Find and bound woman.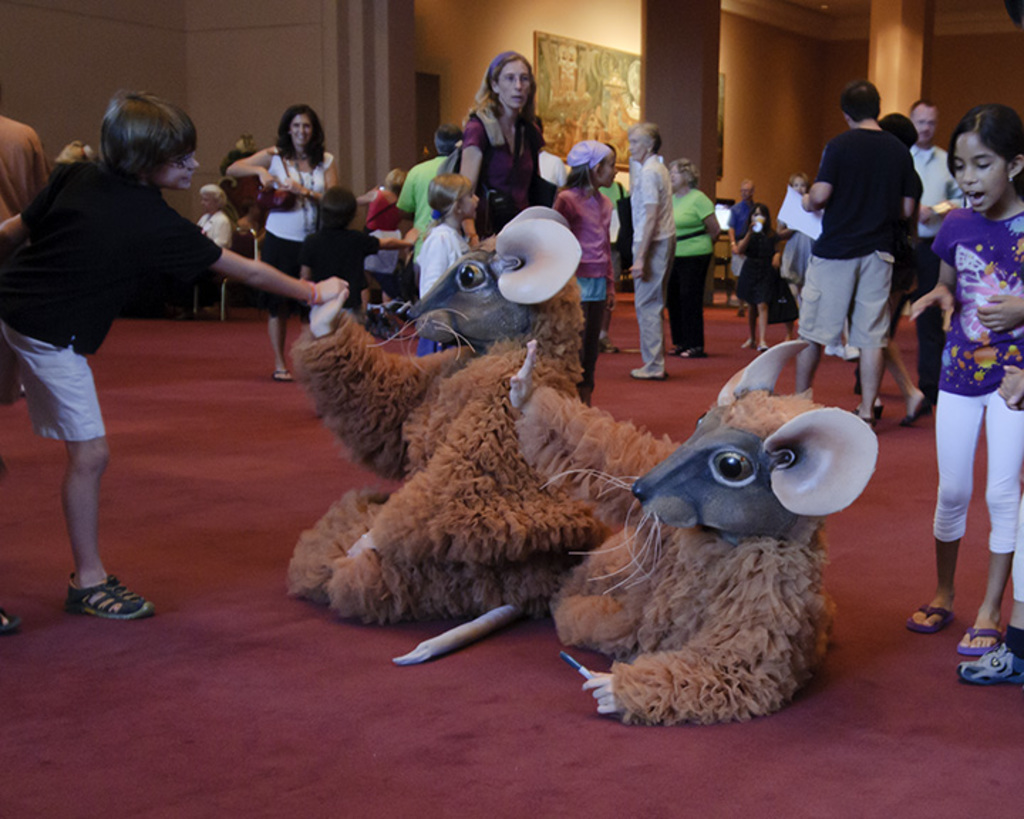
Bound: <box>198,183,232,243</box>.
